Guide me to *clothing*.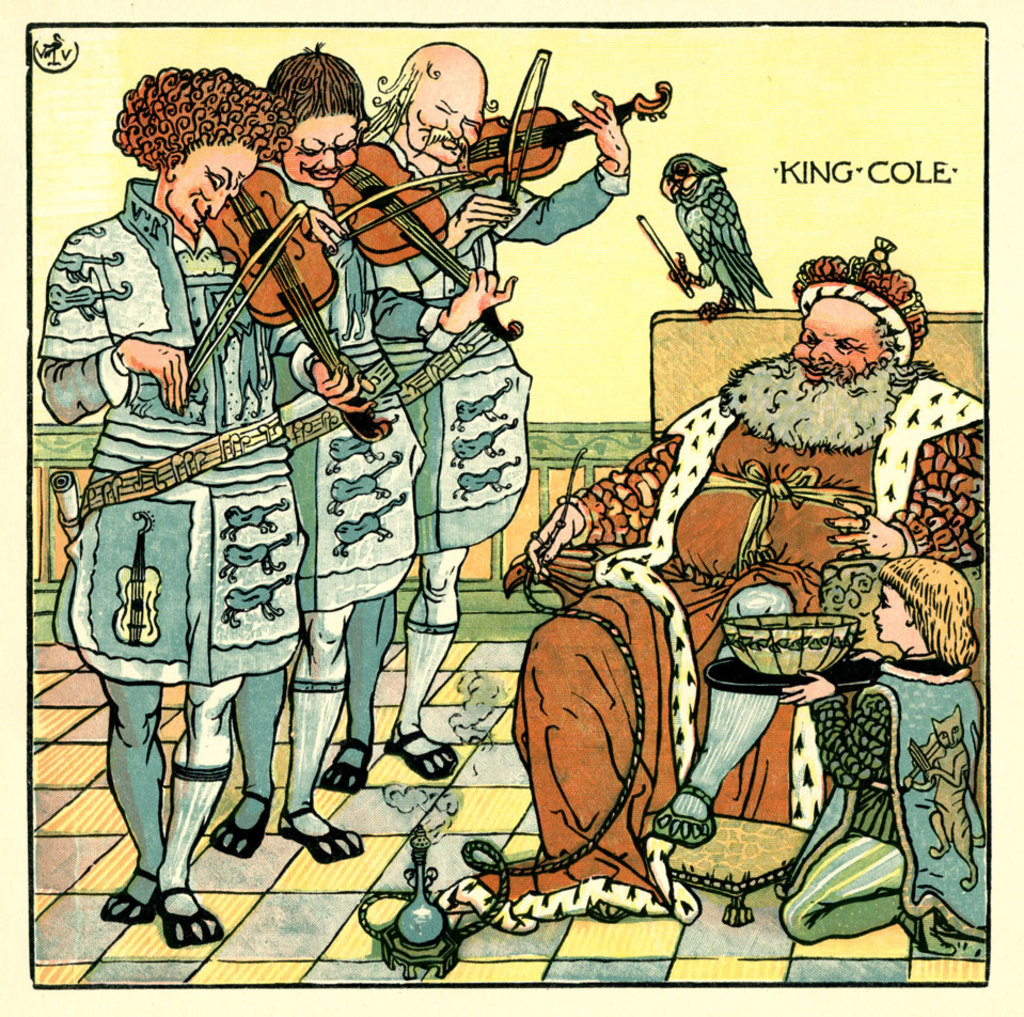
Guidance: l=46, t=157, r=298, b=705.
